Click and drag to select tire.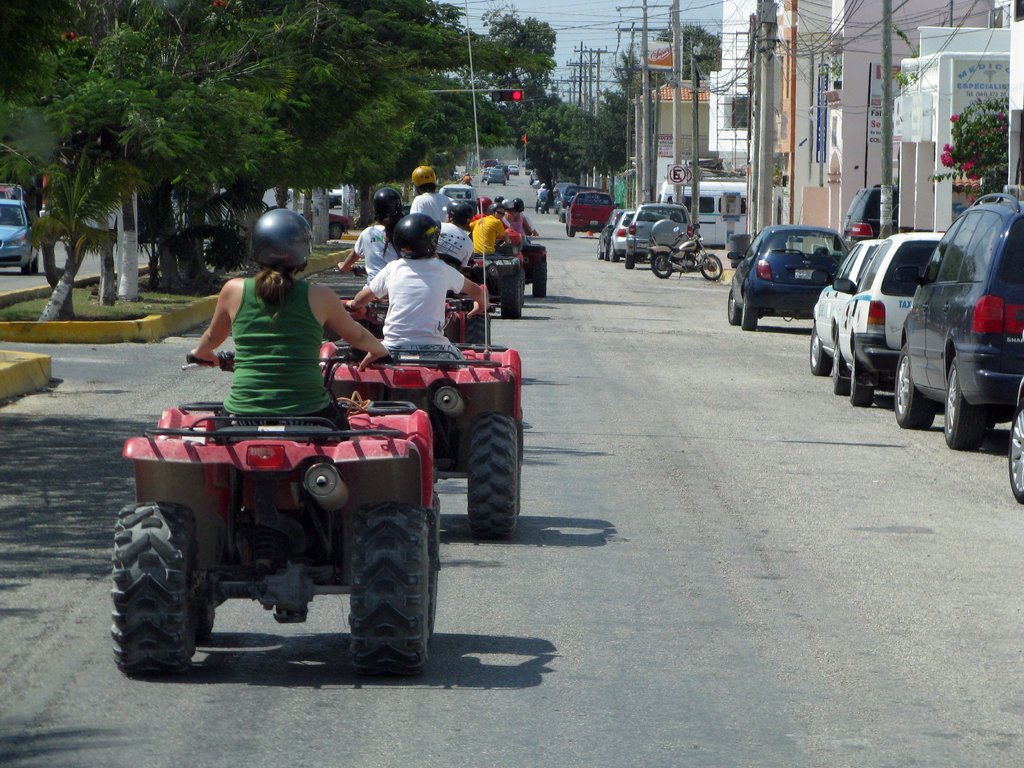
Selection: (x1=701, y1=254, x2=724, y2=282).
